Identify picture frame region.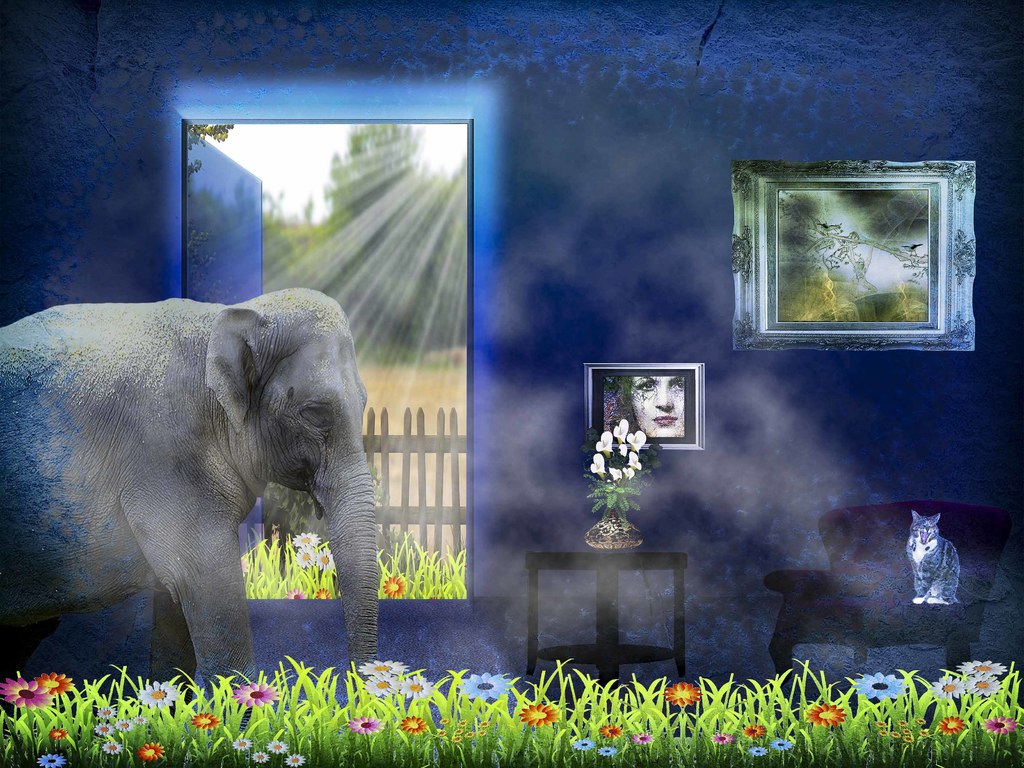
Region: 587, 361, 705, 451.
